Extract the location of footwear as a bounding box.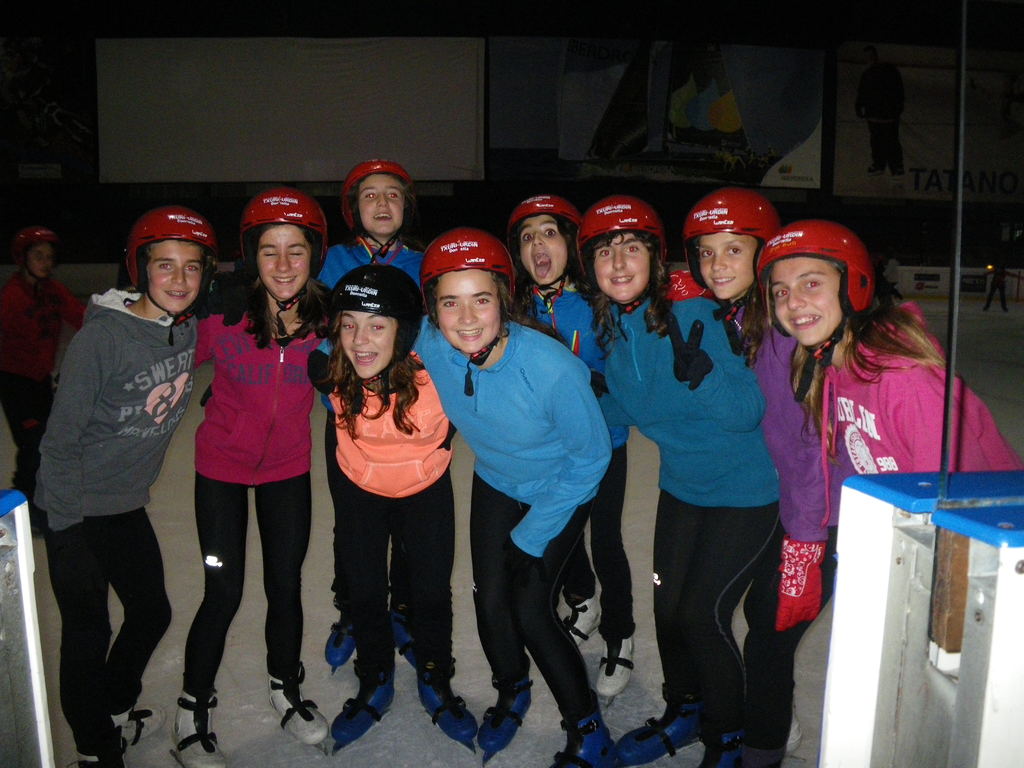
x1=566, y1=596, x2=605, y2=647.
